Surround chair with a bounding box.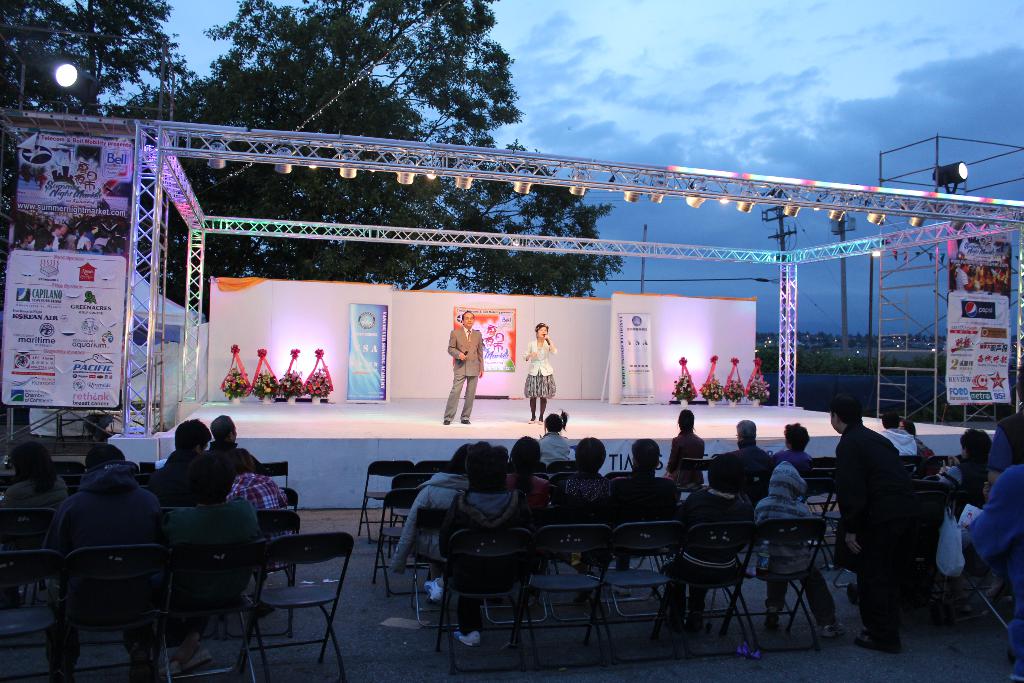
<region>0, 506, 60, 617</region>.
